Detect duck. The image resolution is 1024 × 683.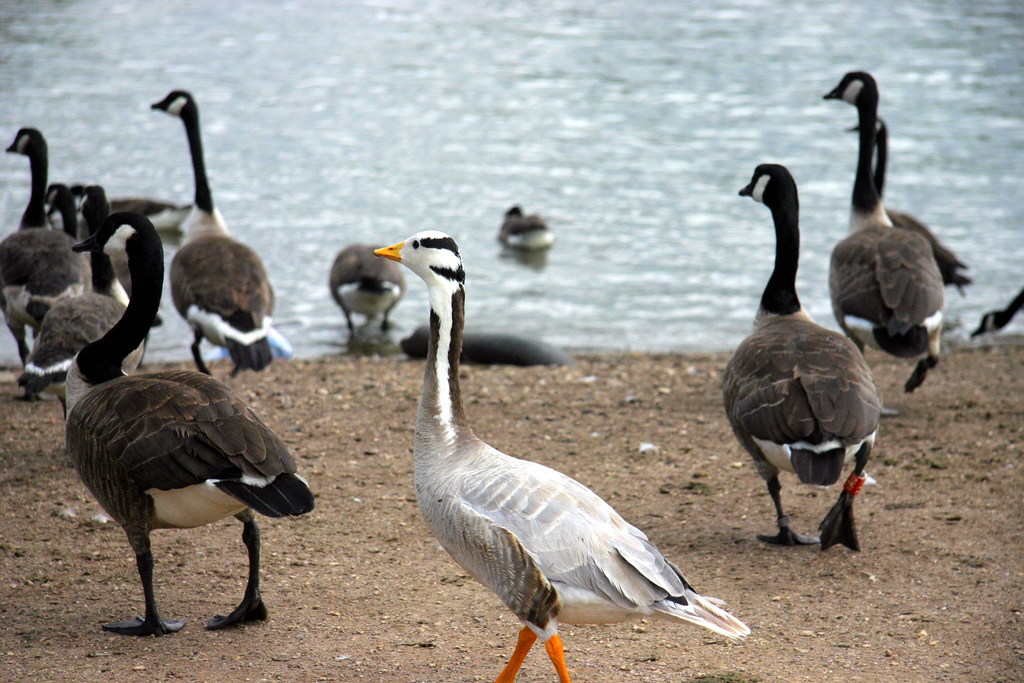
select_region(0, 128, 96, 409).
